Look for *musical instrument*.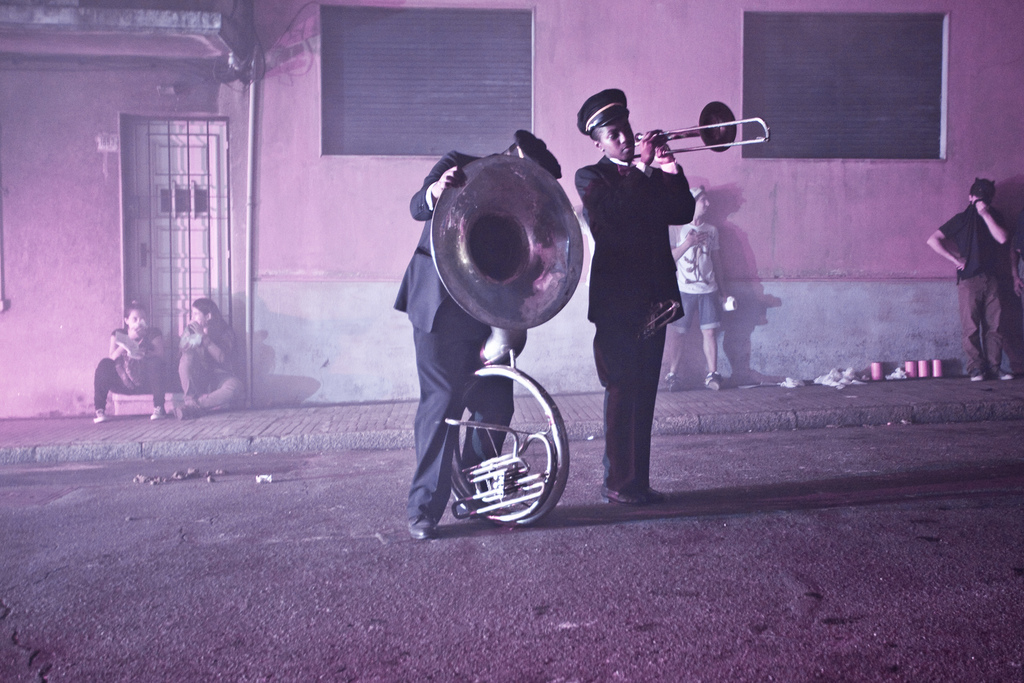
Found: (left=627, top=99, right=775, bottom=160).
